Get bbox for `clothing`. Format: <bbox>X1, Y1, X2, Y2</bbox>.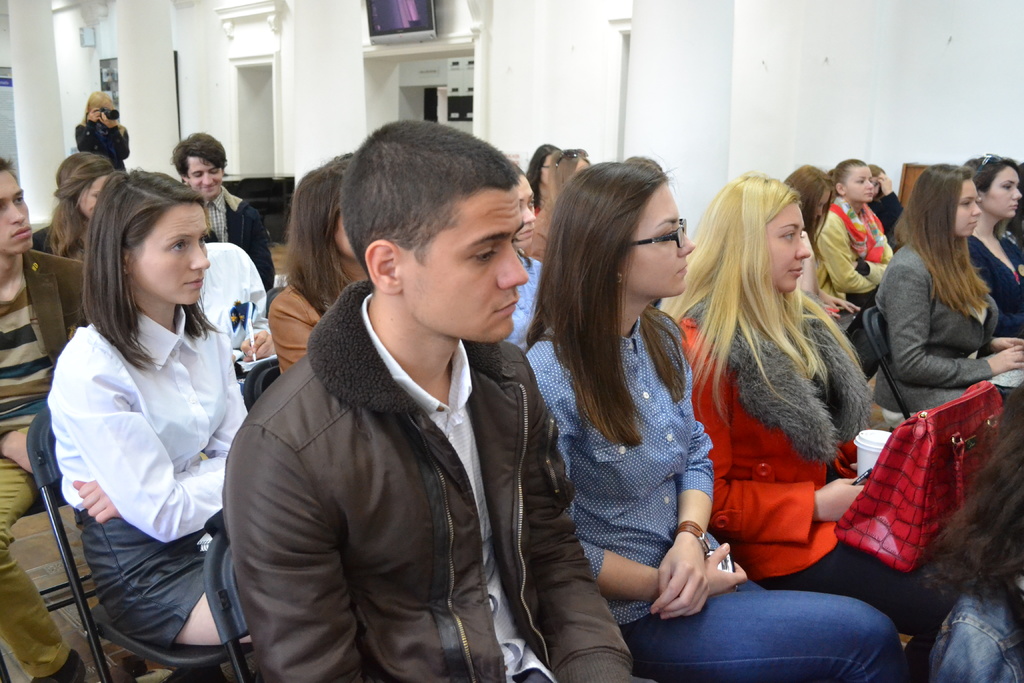
<bbox>524, 302, 906, 682</bbox>.
